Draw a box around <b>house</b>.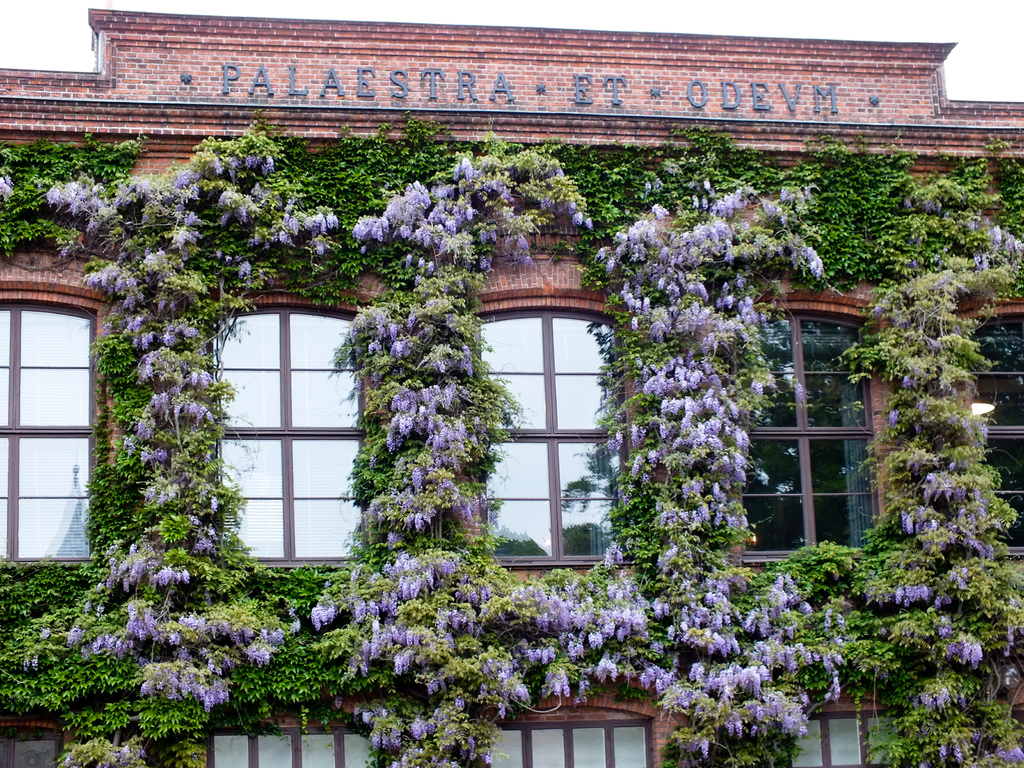
0, 15, 1023, 767.
